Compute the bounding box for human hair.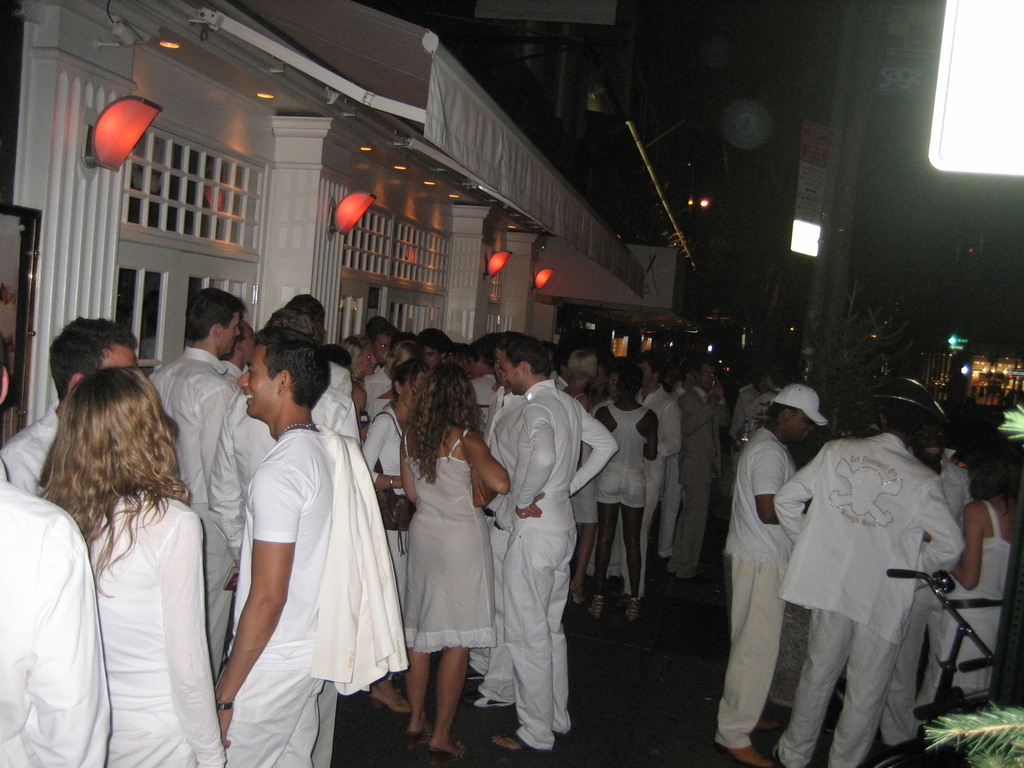
378,317,401,345.
